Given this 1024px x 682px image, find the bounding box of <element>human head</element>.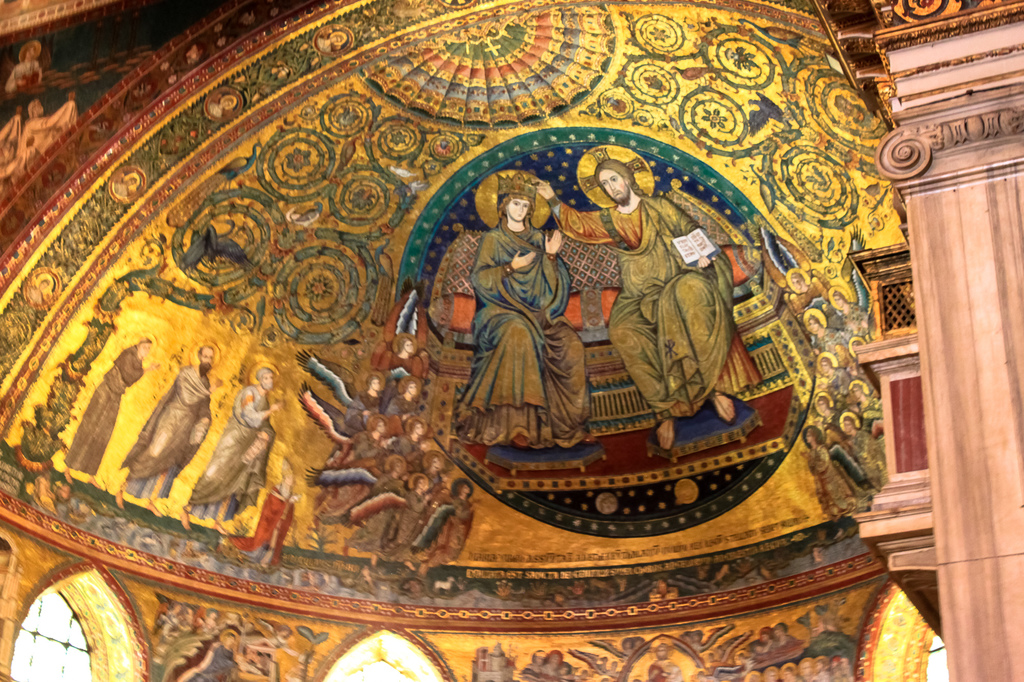
locate(385, 453, 405, 477).
